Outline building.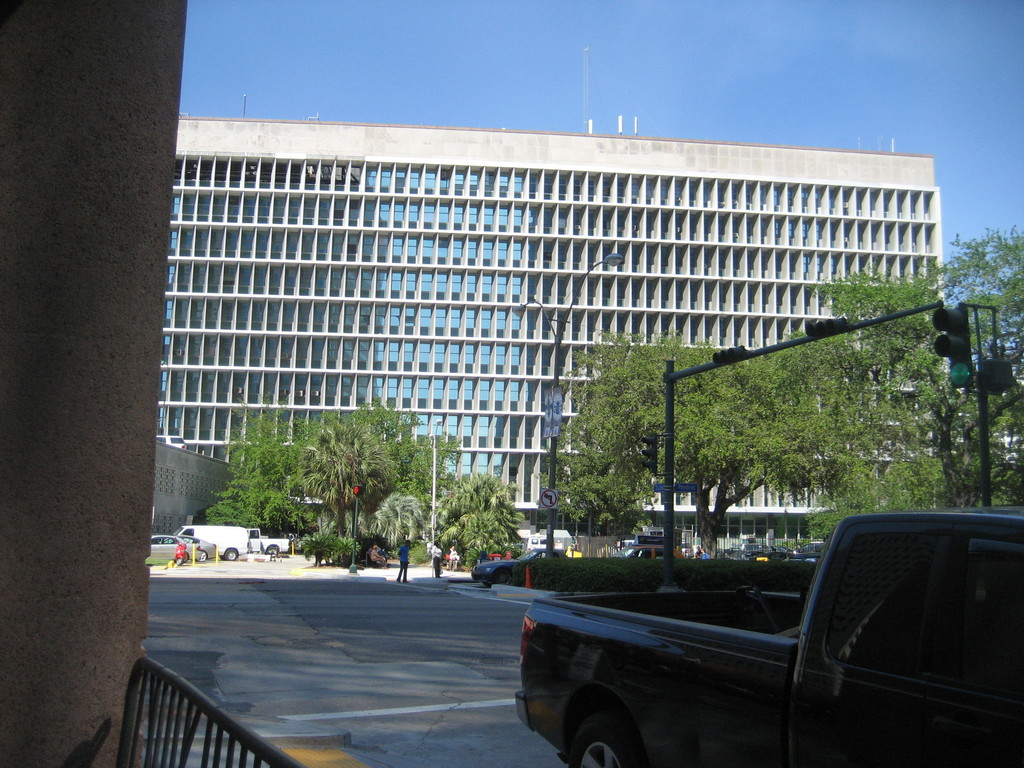
Outline: region(159, 114, 948, 561).
